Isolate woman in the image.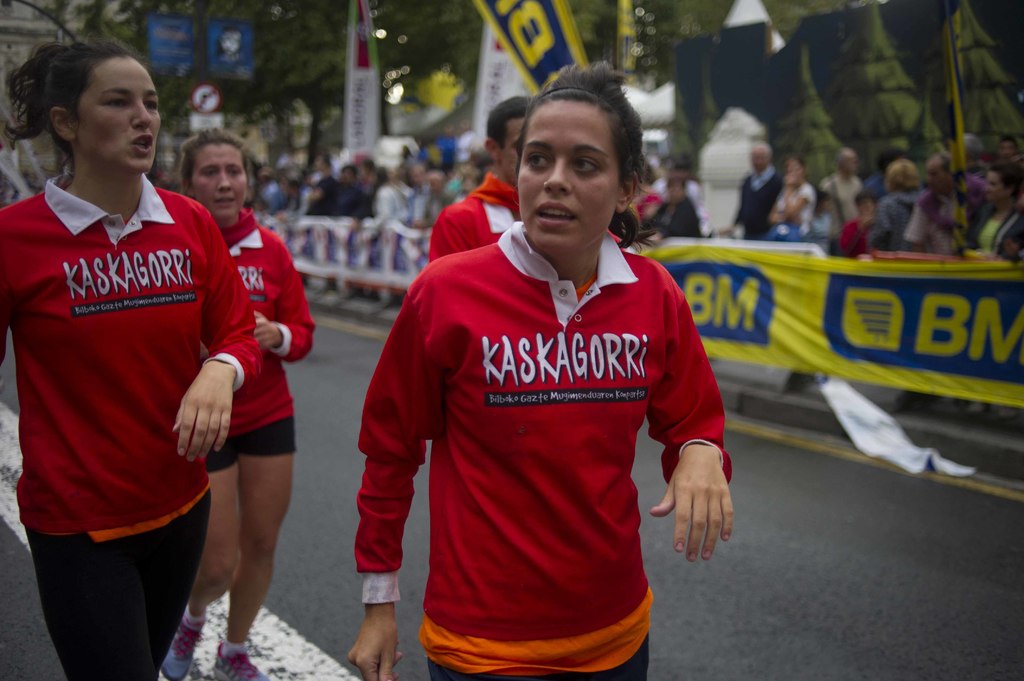
Isolated region: BBox(349, 61, 737, 680).
